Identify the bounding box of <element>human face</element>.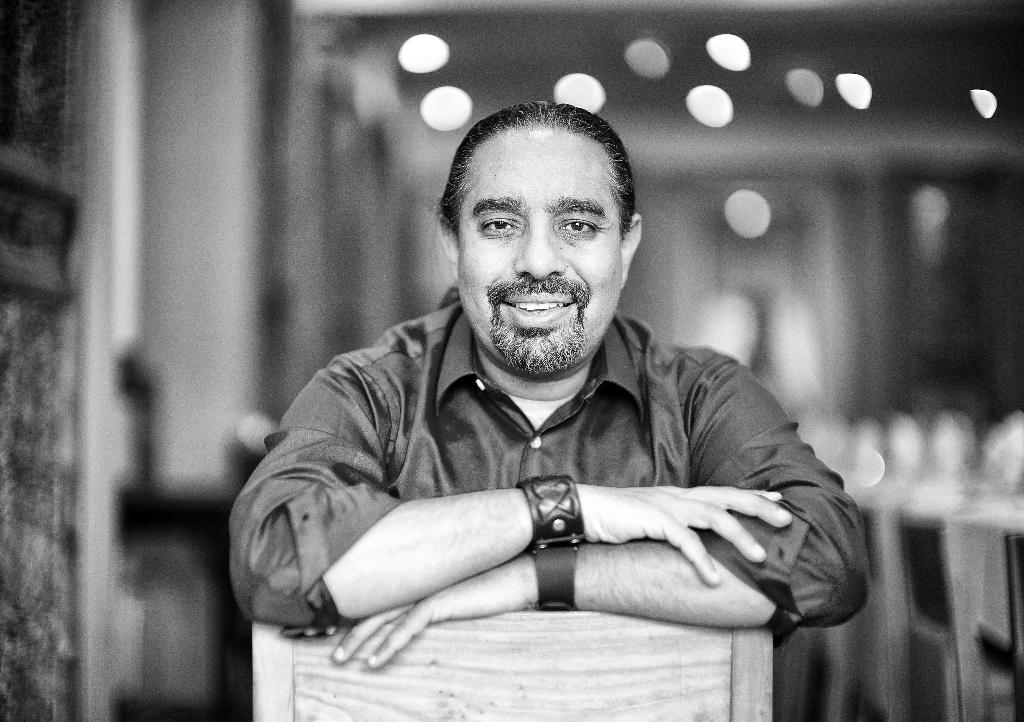
box=[455, 124, 626, 376].
